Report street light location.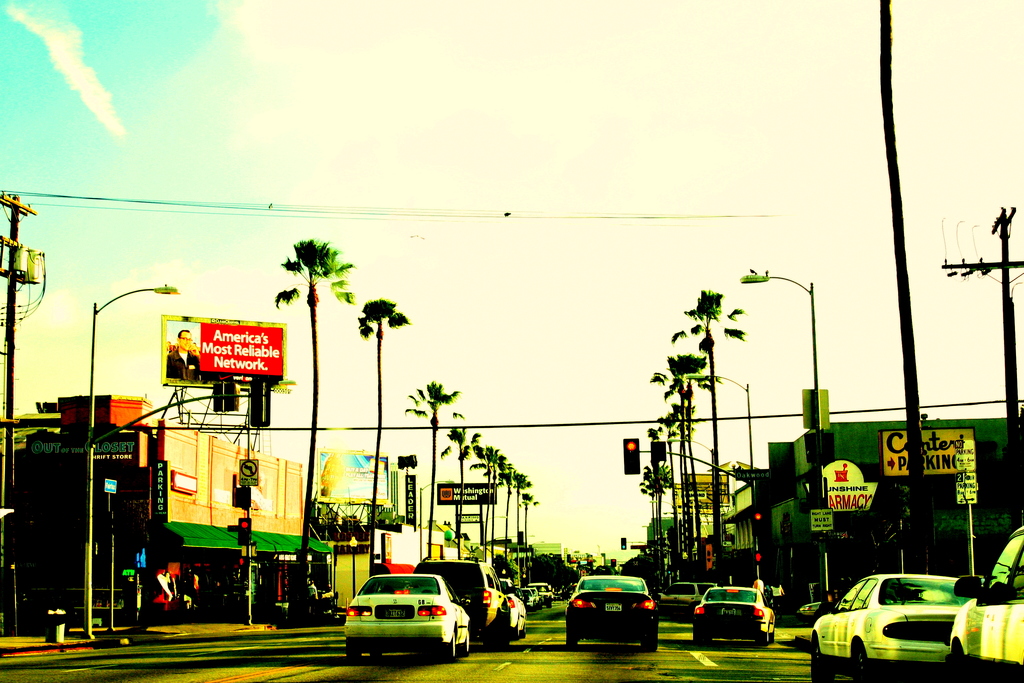
Report: x1=647 y1=495 x2=684 y2=519.
